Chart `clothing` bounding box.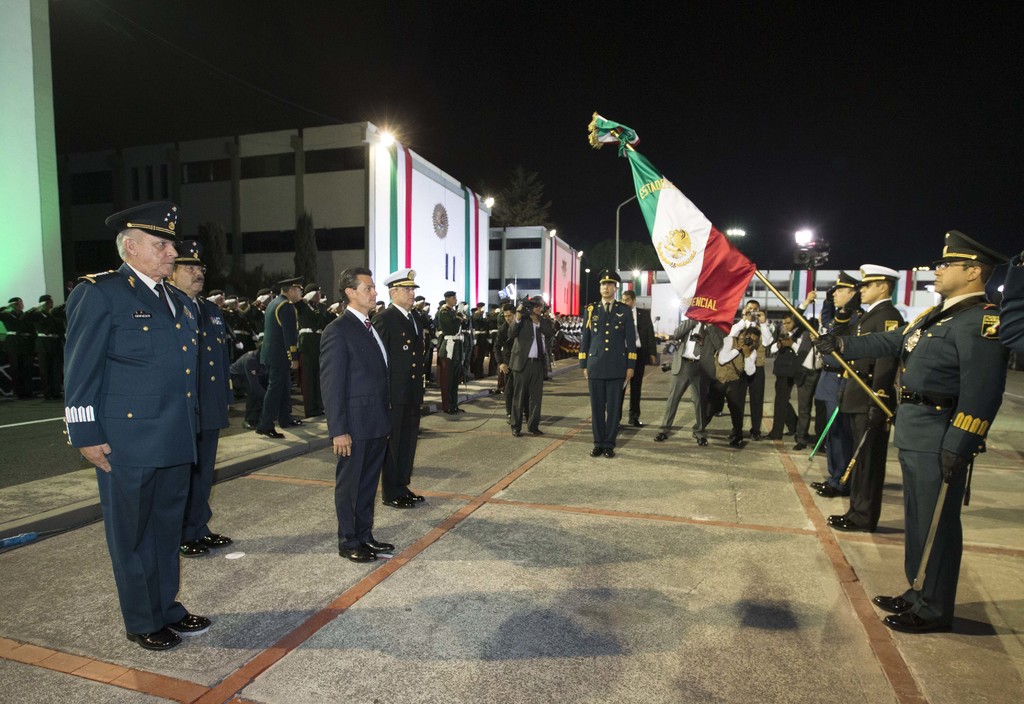
Charted: crop(56, 229, 230, 638).
